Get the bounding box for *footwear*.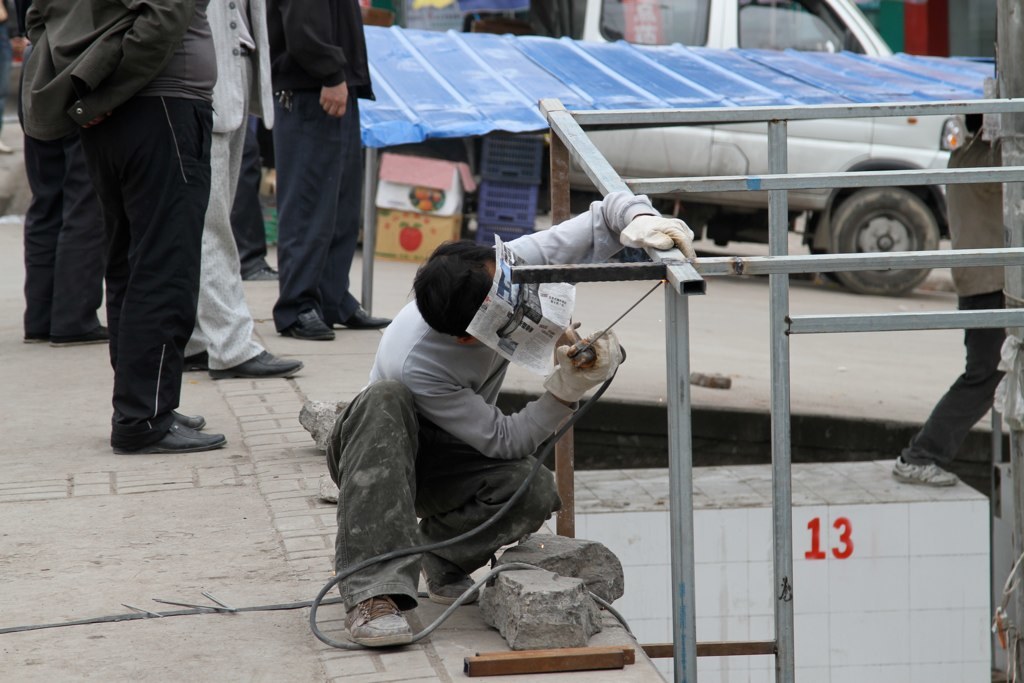
{"x1": 320, "y1": 308, "x2": 392, "y2": 332}.
